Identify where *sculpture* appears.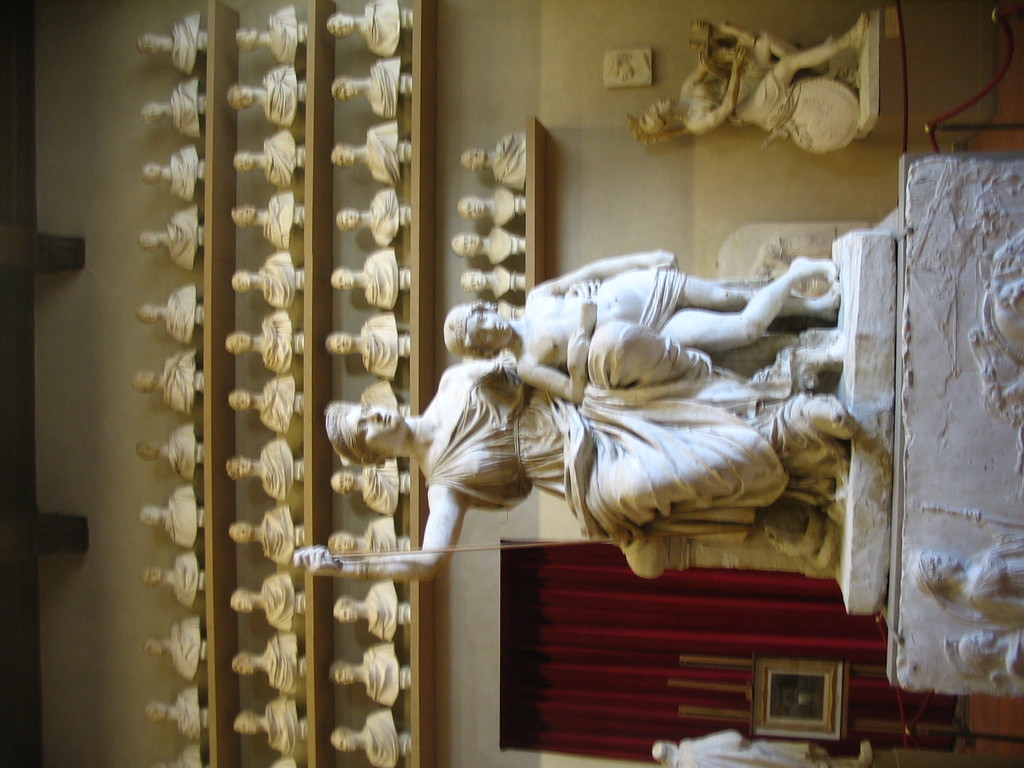
Appears at (140,424,206,477).
